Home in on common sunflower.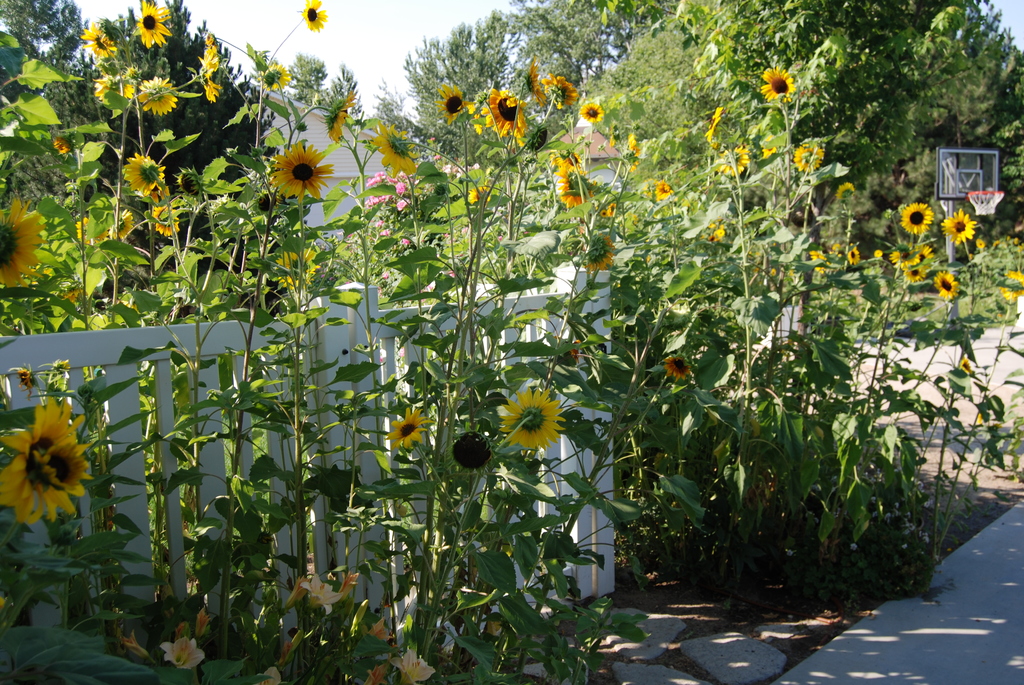
Homed in at 585/98/612/125.
